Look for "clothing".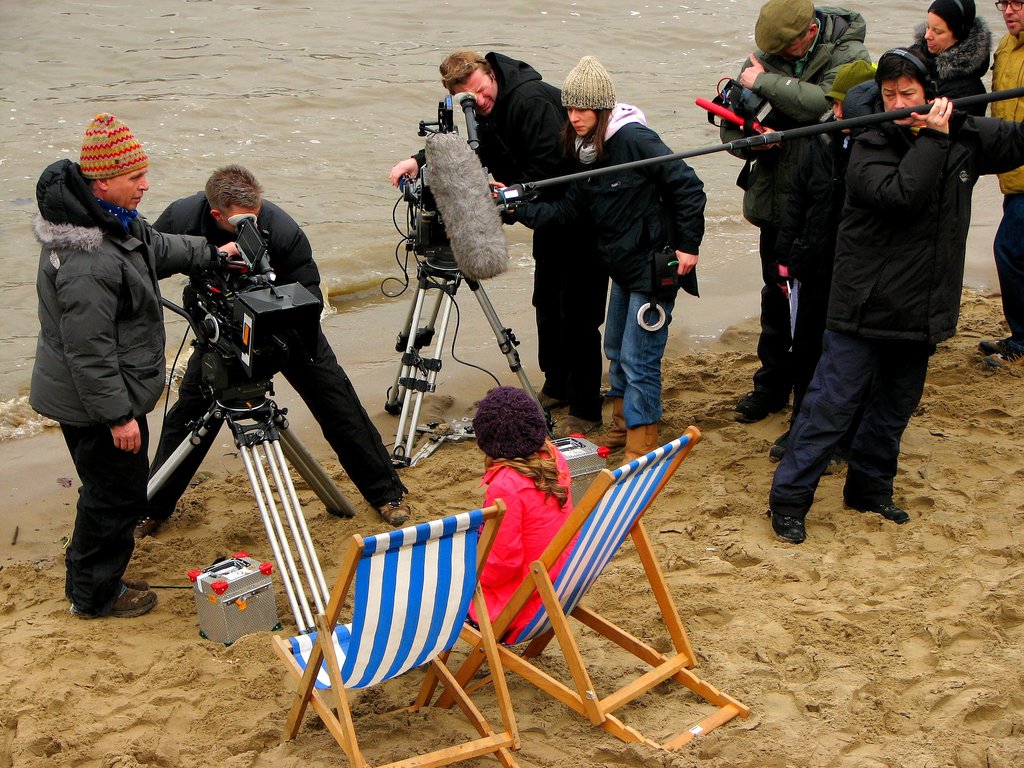
Found: bbox(765, 71, 1023, 496).
